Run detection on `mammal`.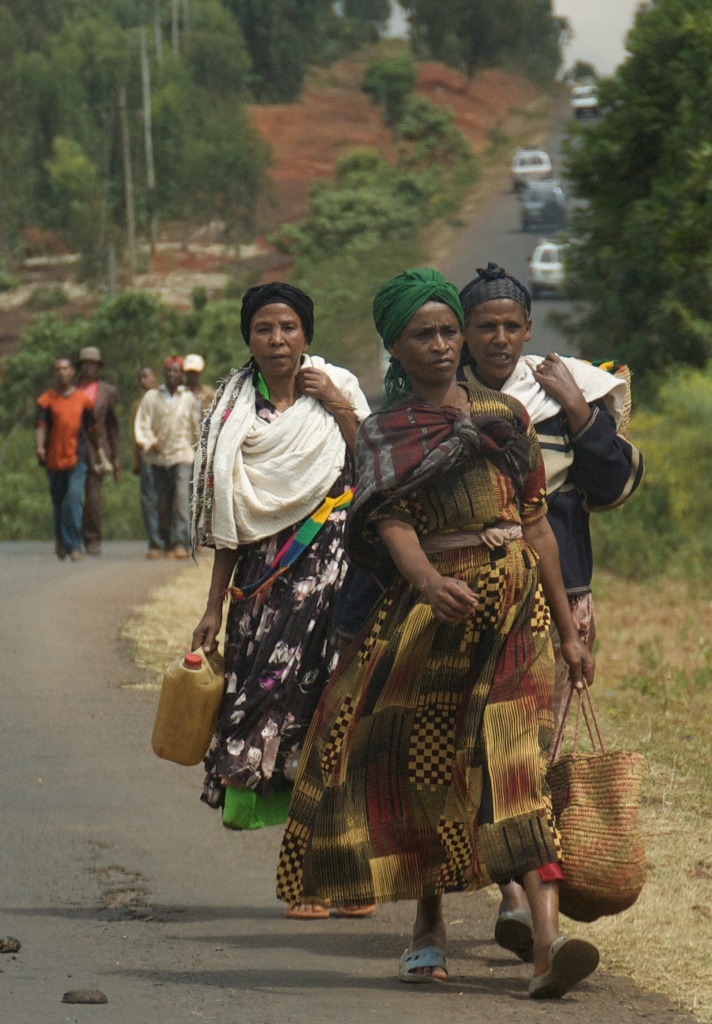
Result: [79,347,123,548].
